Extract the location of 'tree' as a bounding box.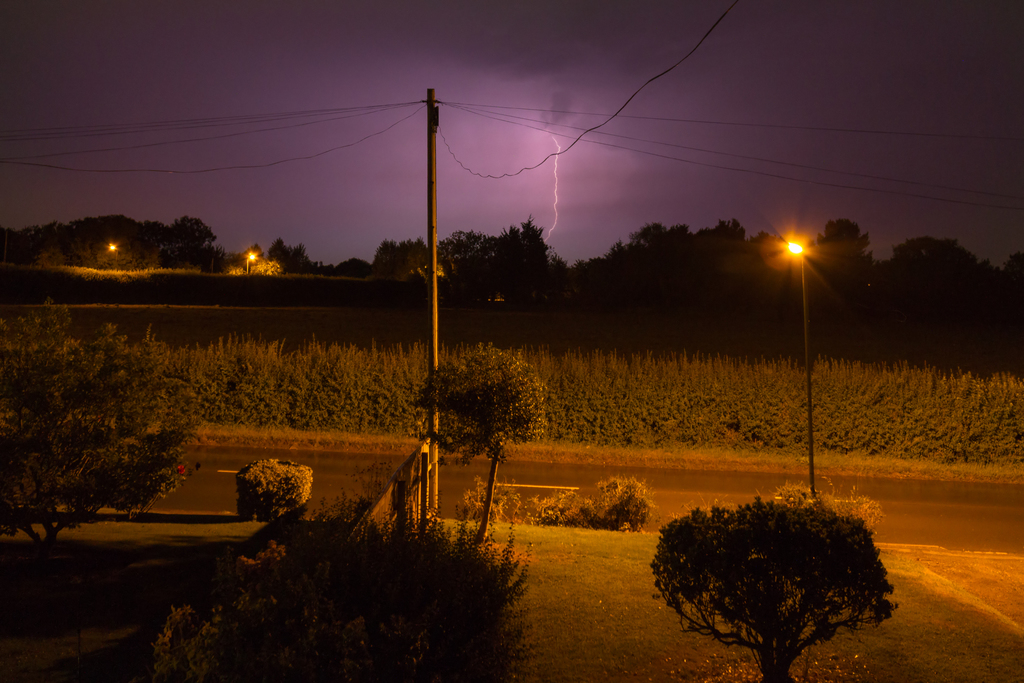
<box>0,309,207,552</box>.
